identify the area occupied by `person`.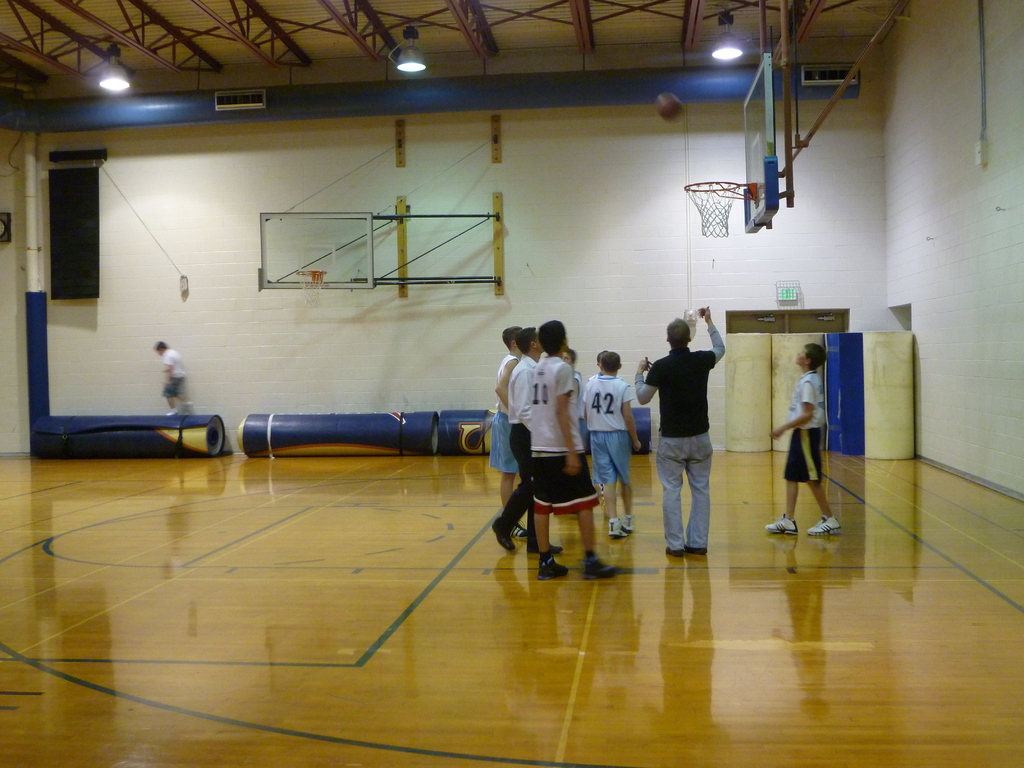
Area: [left=556, top=344, right=588, bottom=518].
